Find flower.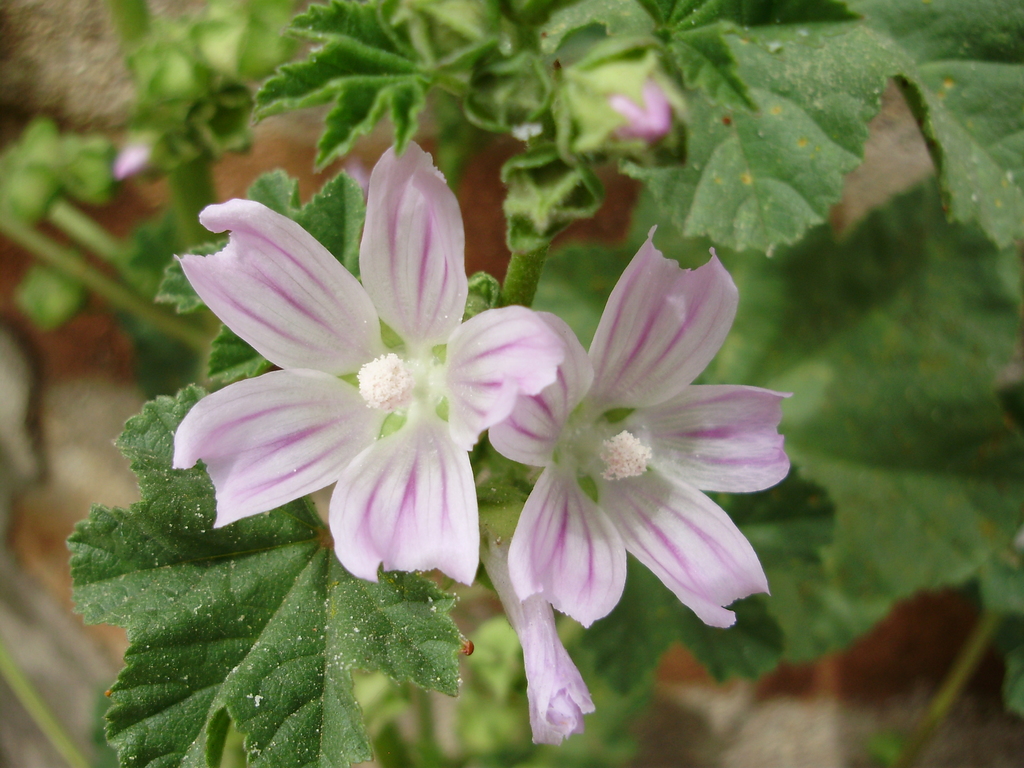
488, 228, 787, 631.
